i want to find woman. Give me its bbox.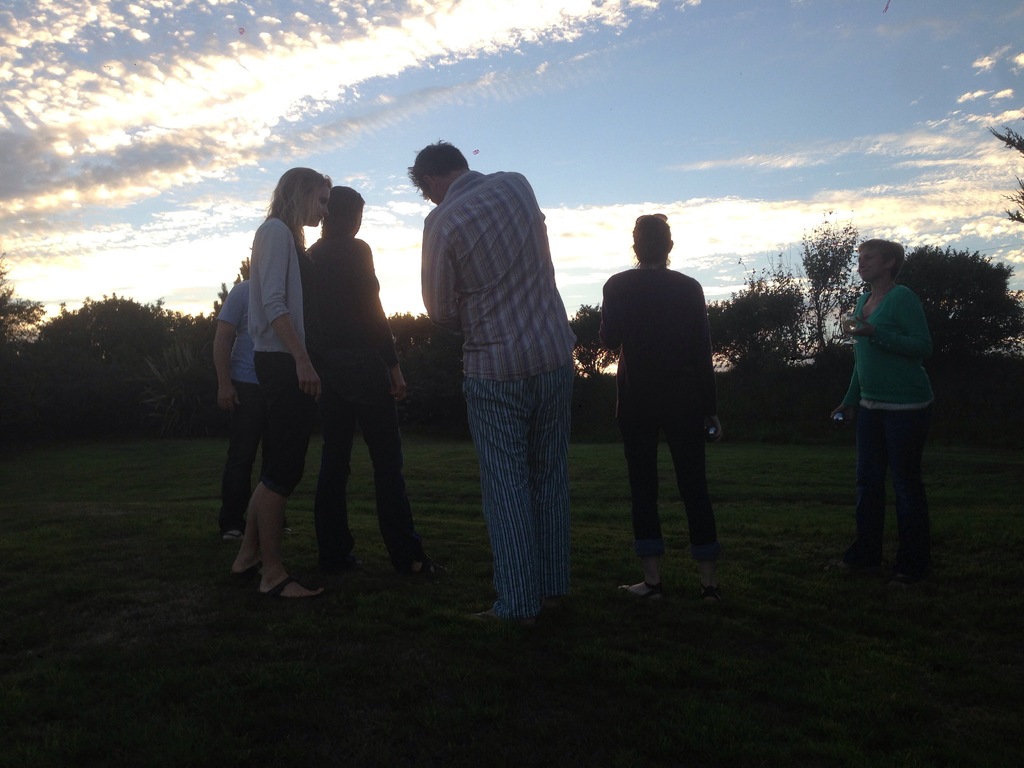
594:218:732:600.
